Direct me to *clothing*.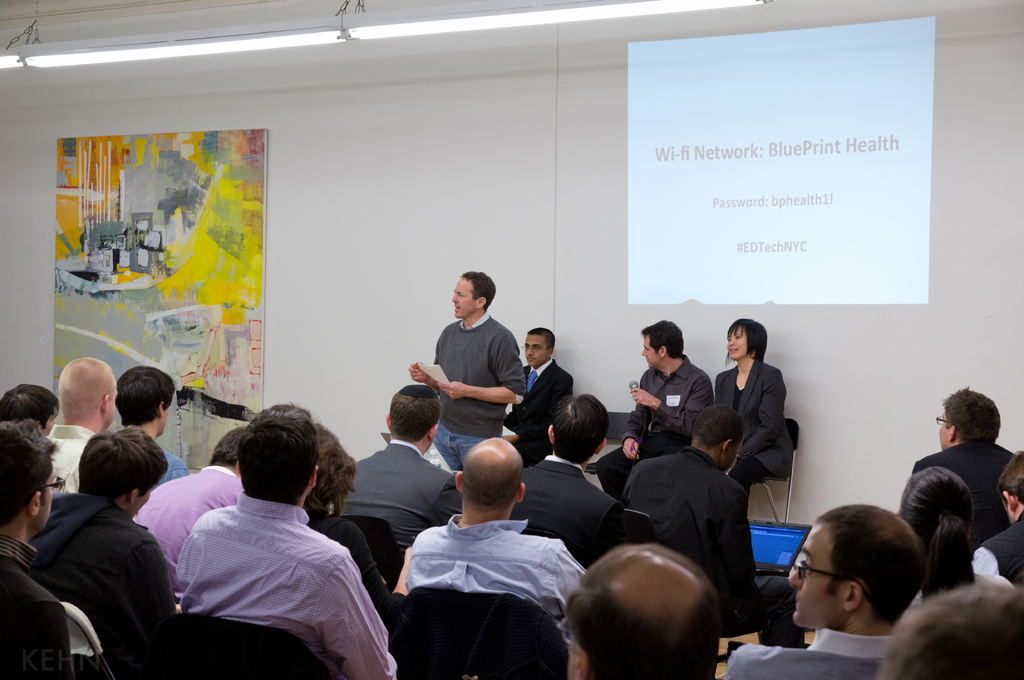
Direction: x1=910, y1=437, x2=1015, y2=544.
